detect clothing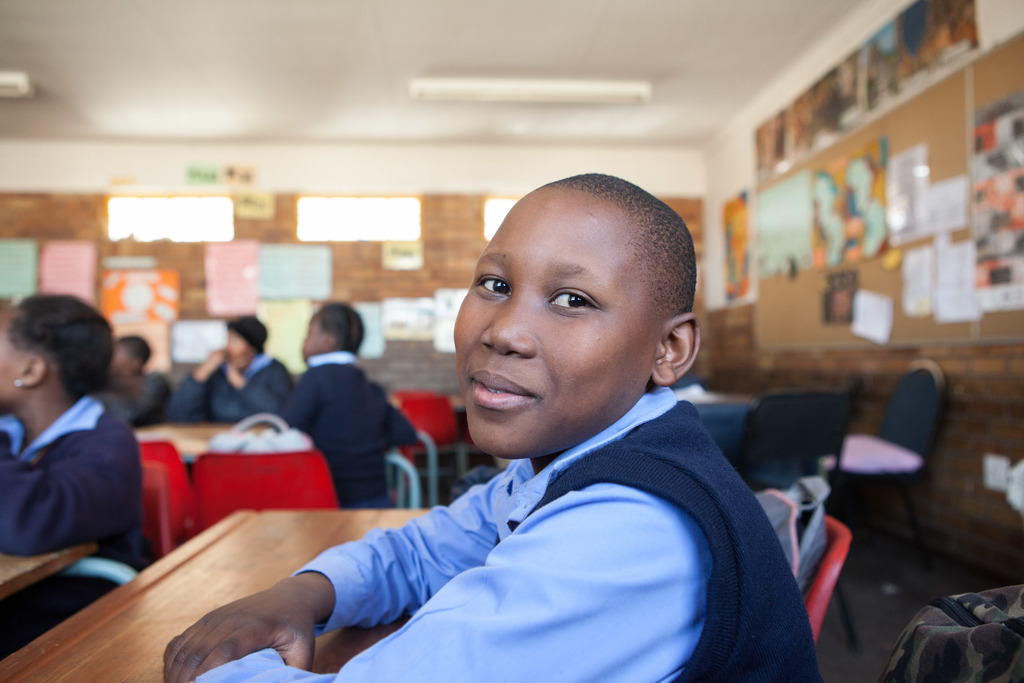
219/356/801/682
